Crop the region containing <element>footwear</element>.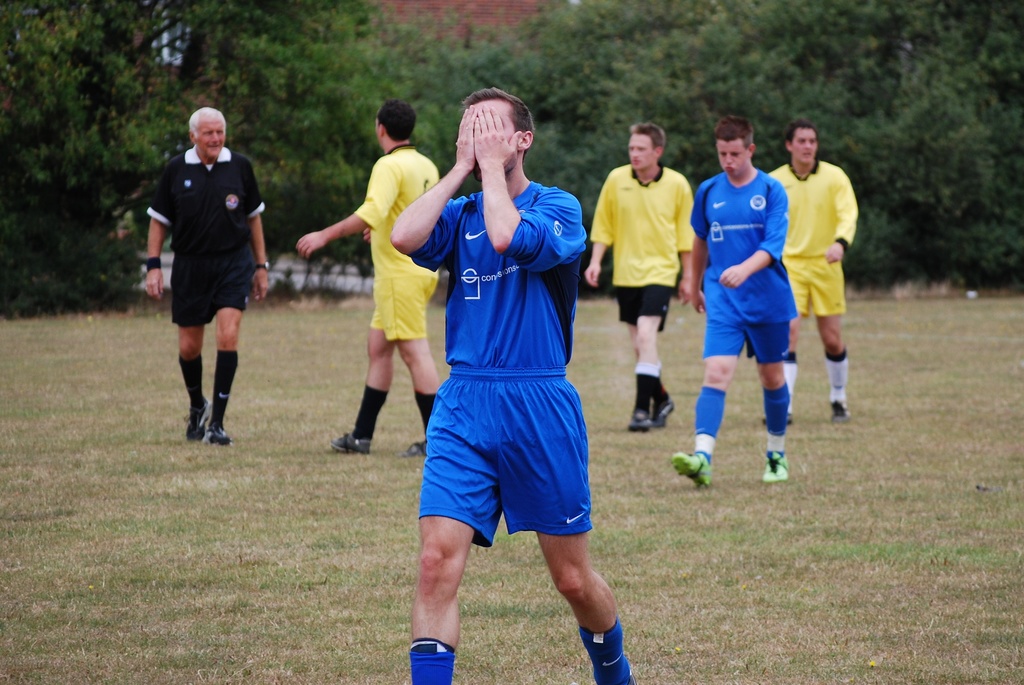
Crop region: [184,396,207,439].
